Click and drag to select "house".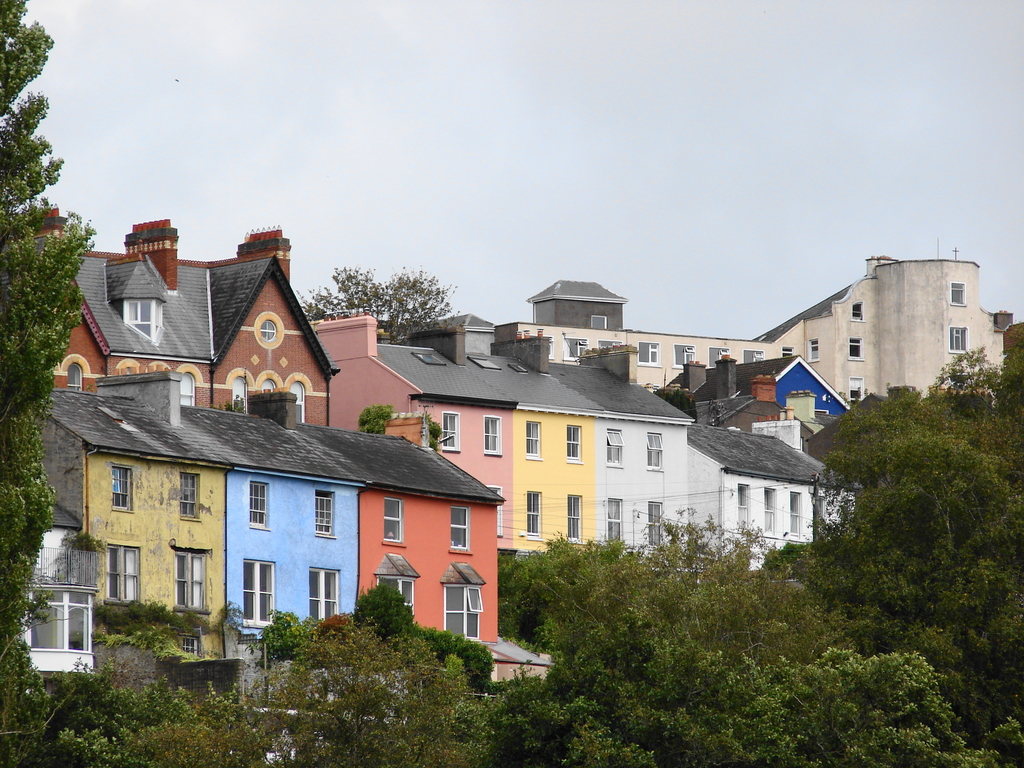
Selection: [308, 322, 516, 548].
